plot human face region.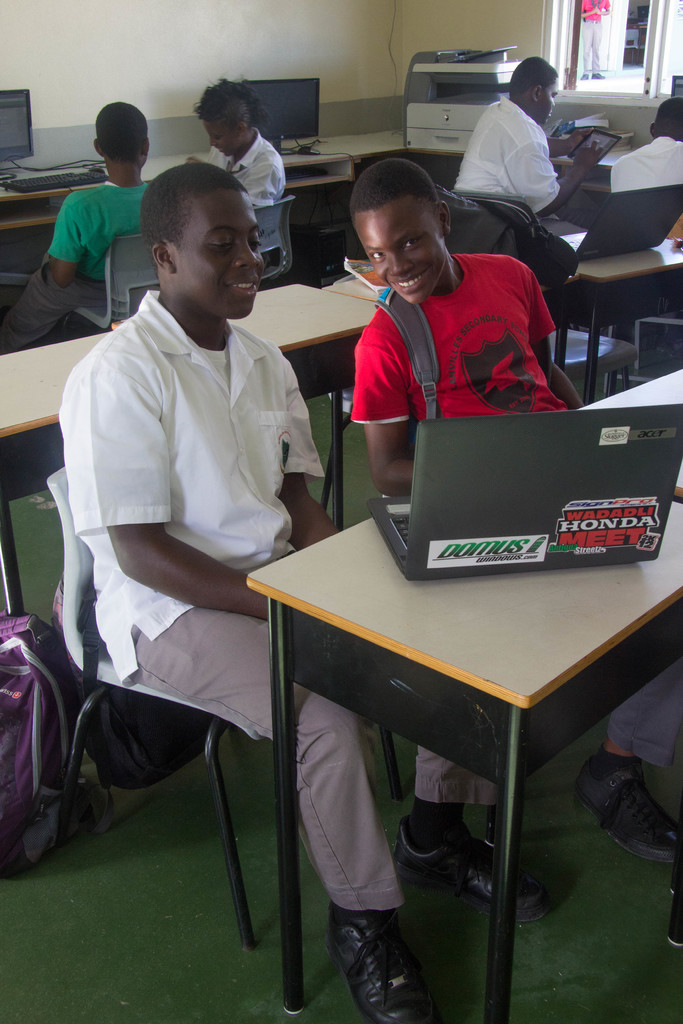
Plotted at select_region(174, 195, 268, 319).
